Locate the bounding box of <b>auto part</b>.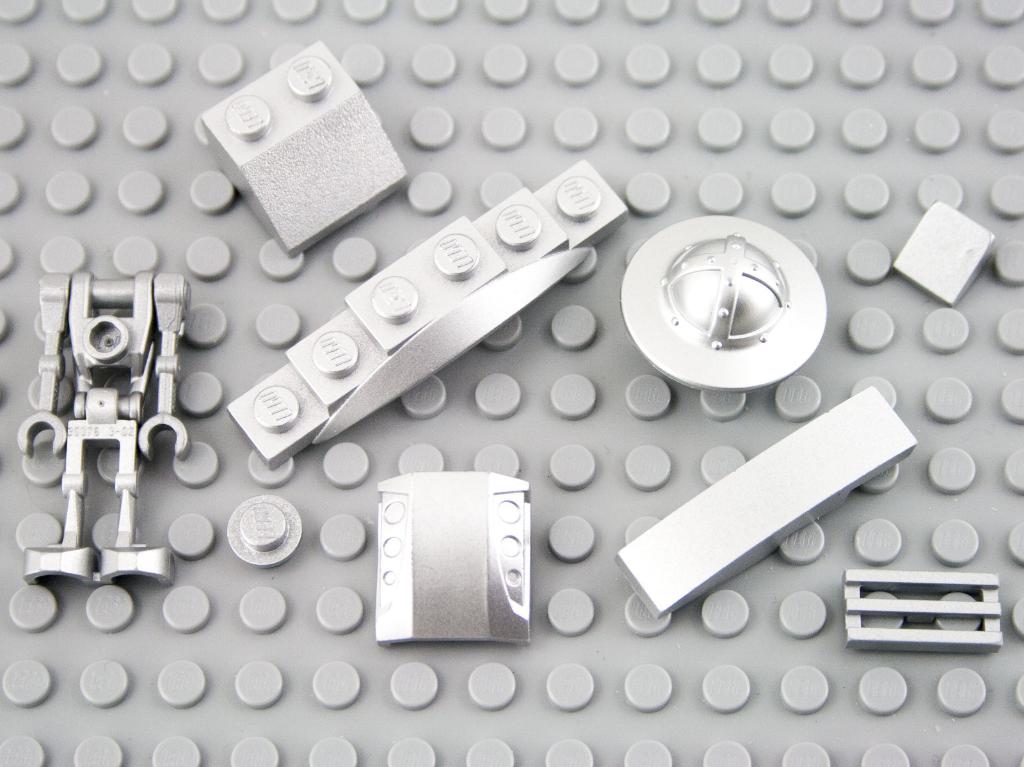
Bounding box: Rect(369, 468, 538, 646).
